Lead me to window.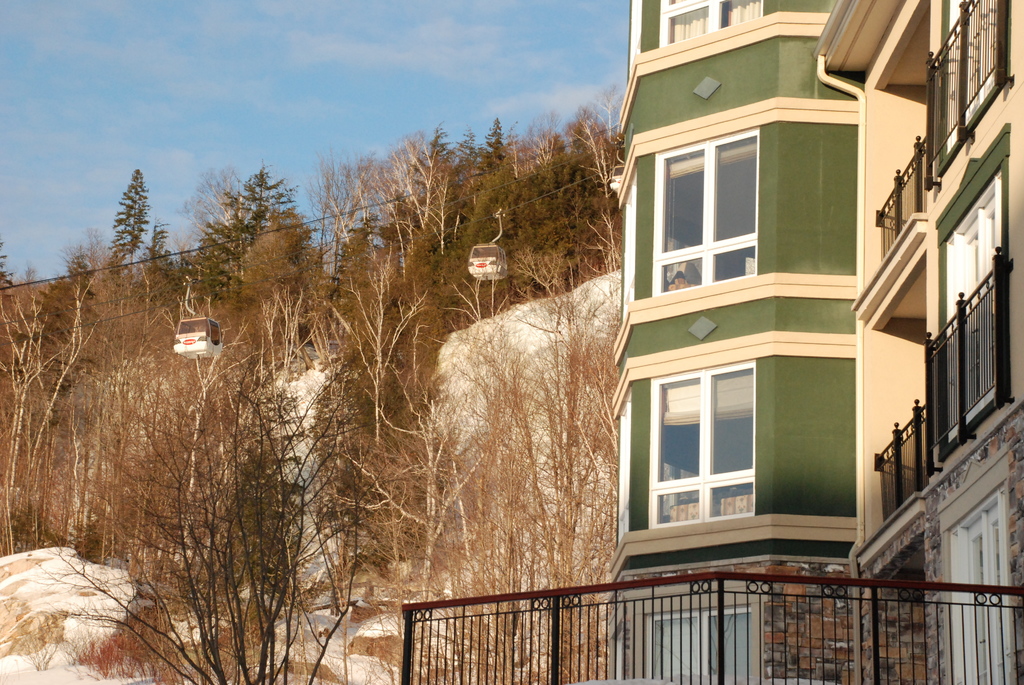
Lead to <bbox>934, 445, 1016, 684</bbox>.
